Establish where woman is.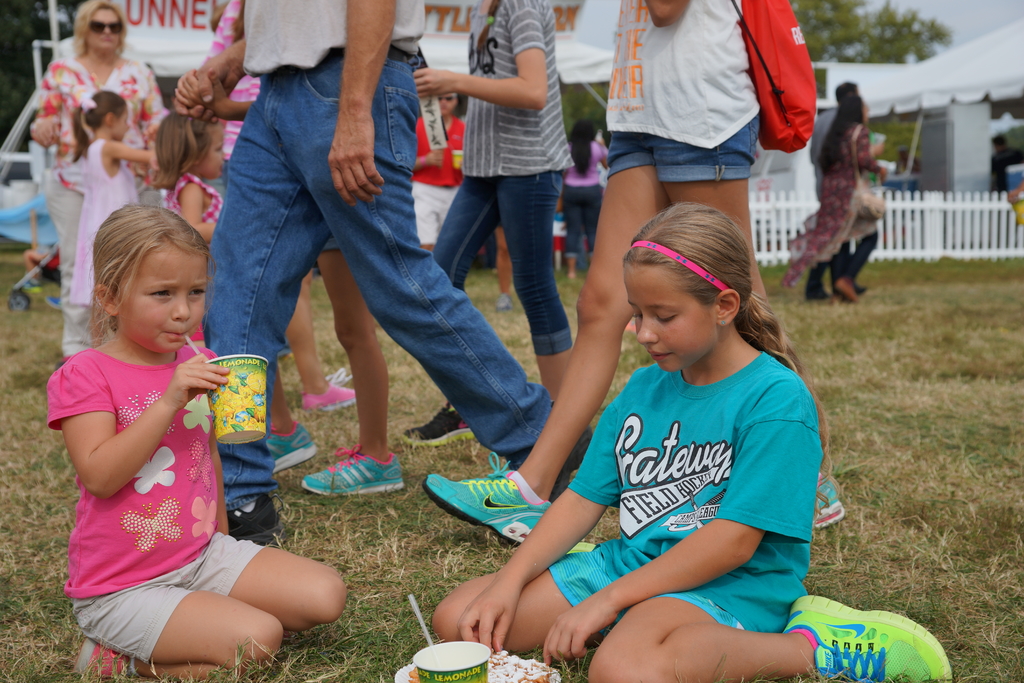
Established at rect(423, 0, 845, 549).
